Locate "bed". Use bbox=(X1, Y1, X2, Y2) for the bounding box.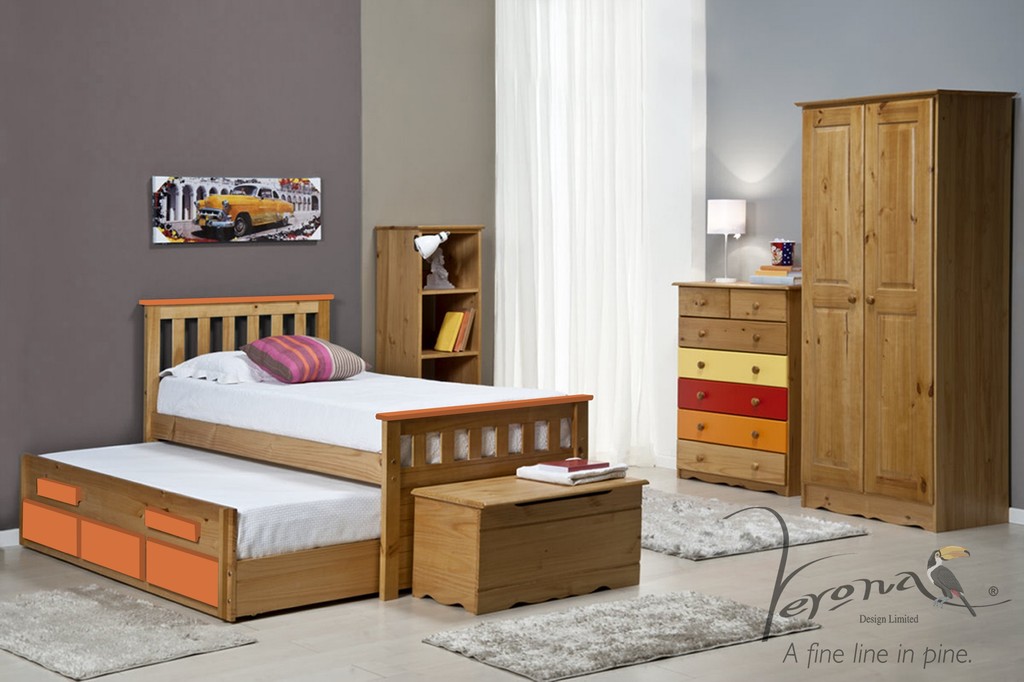
bbox=(136, 289, 598, 603).
